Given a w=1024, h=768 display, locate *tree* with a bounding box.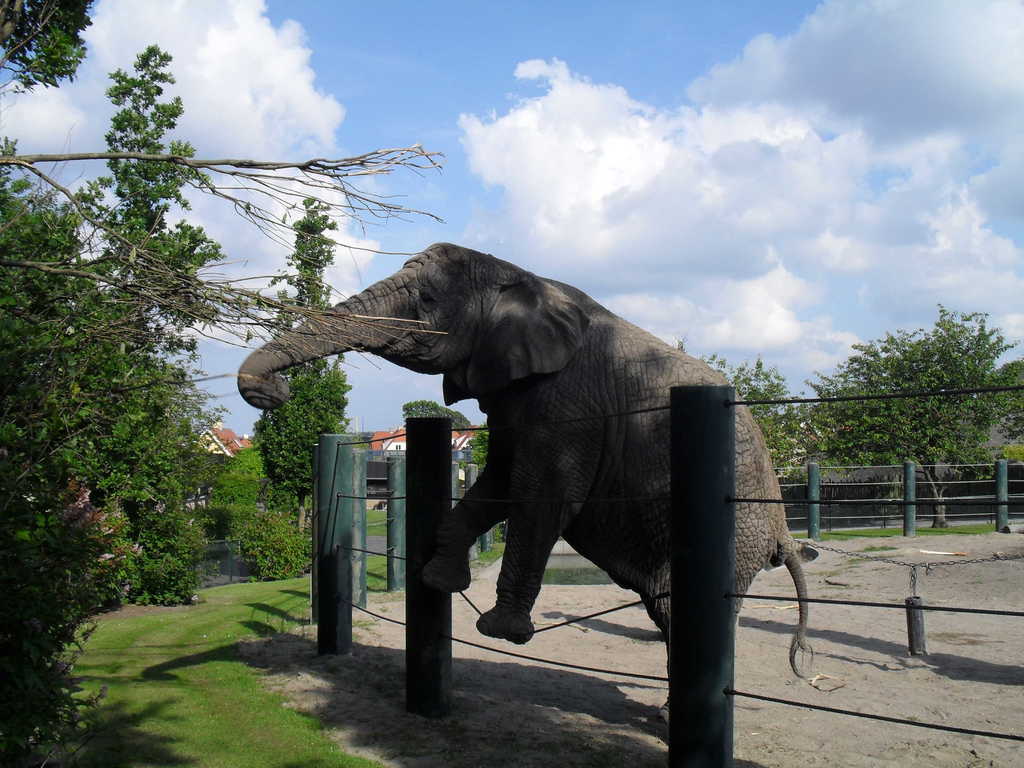
Located: pyautogui.locateOnScreen(404, 399, 474, 431).
